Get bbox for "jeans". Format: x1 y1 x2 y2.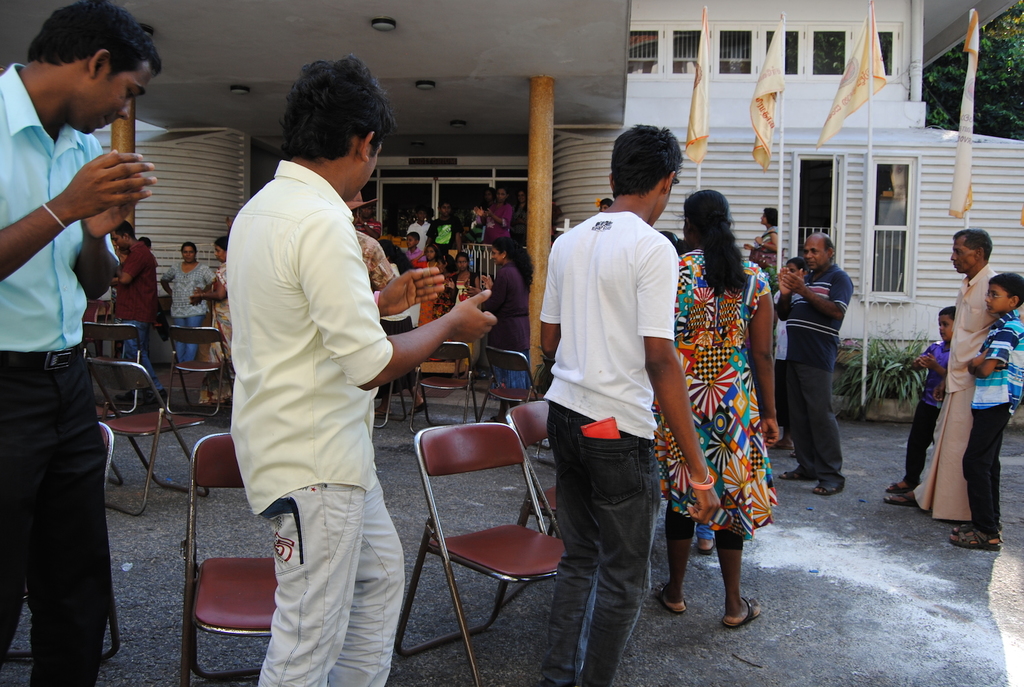
122 324 156 380.
